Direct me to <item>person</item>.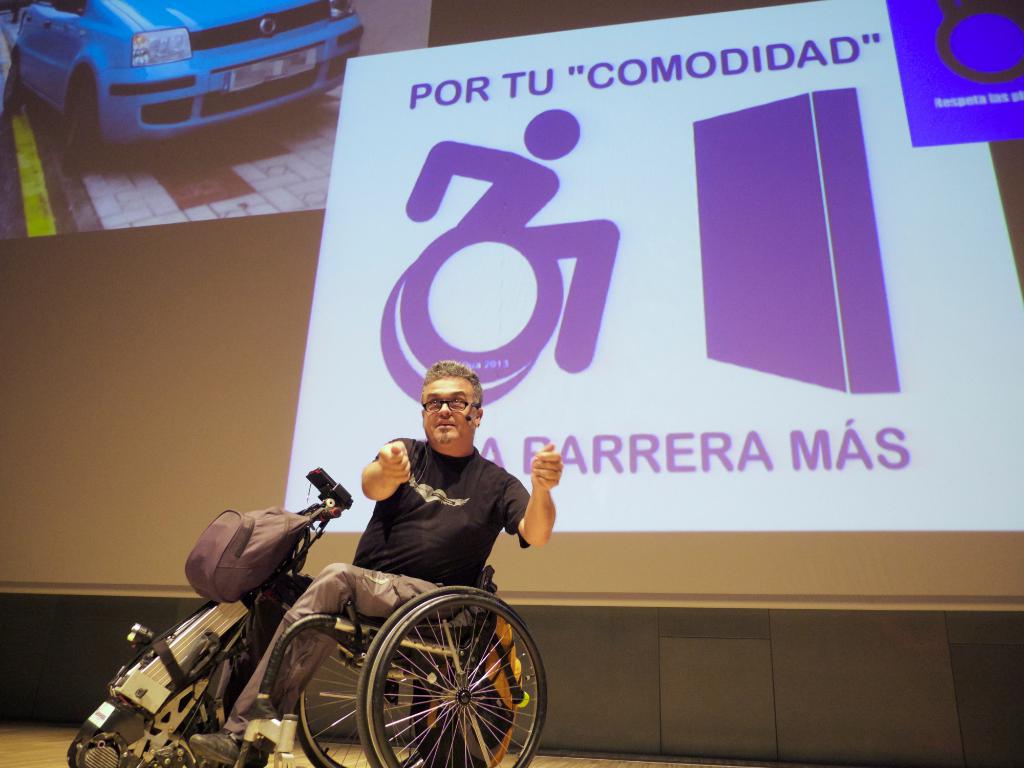
Direction: box(191, 364, 560, 767).
